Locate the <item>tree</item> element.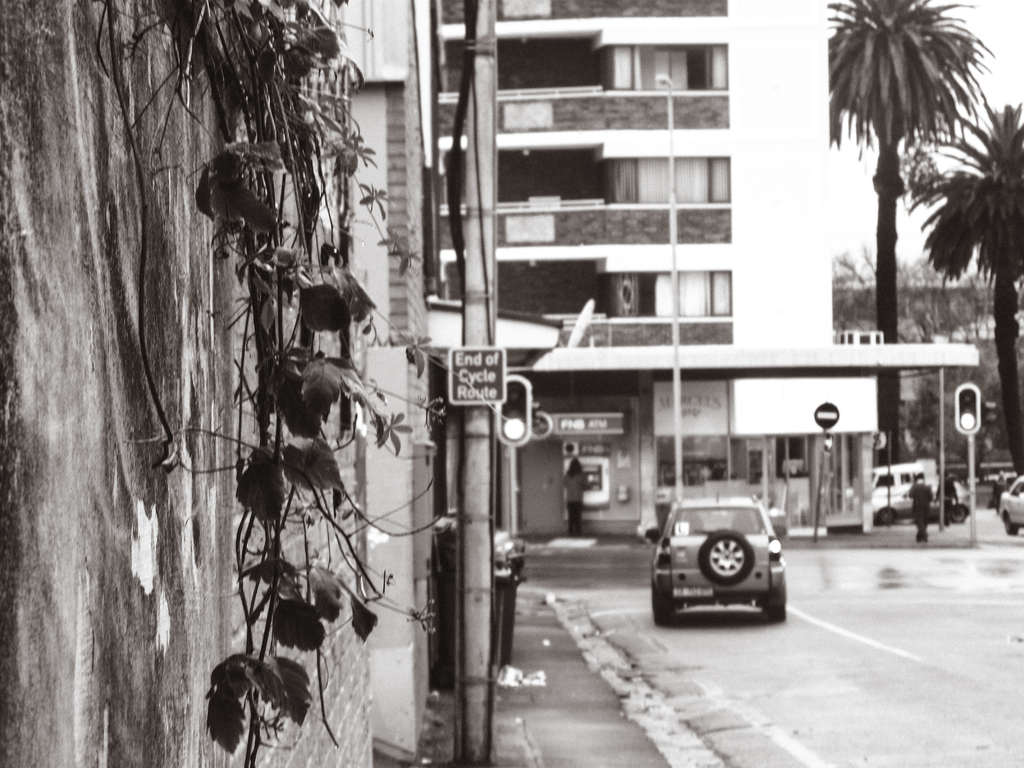
Element bbox: Rect(900, 97, 1023, 474).
